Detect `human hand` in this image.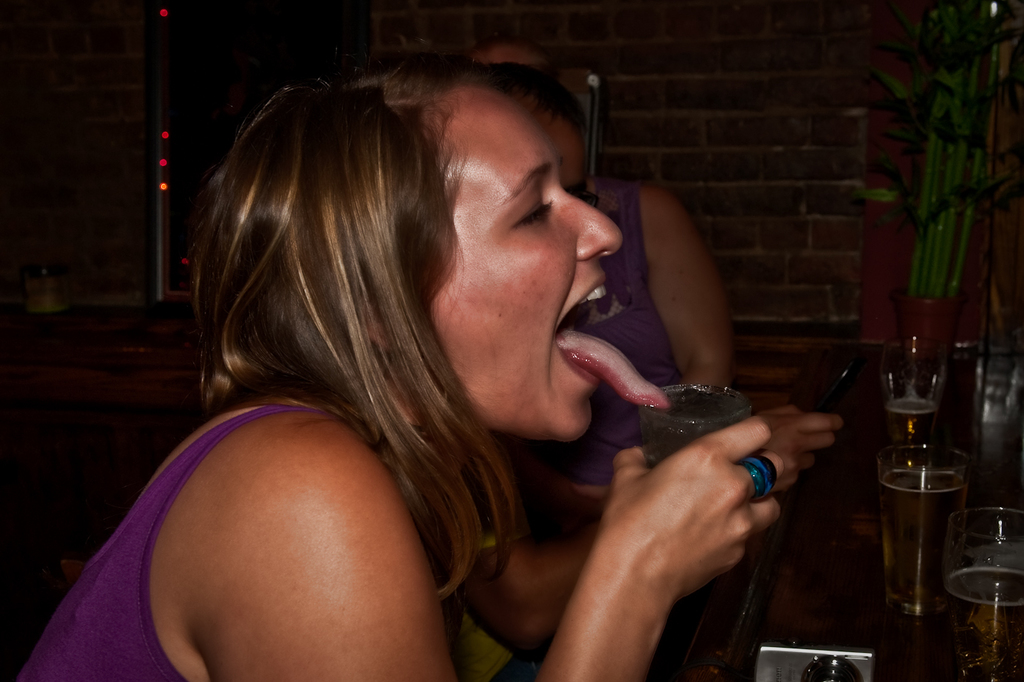
Detection: <region>756, 405, 847, 494</region>.
